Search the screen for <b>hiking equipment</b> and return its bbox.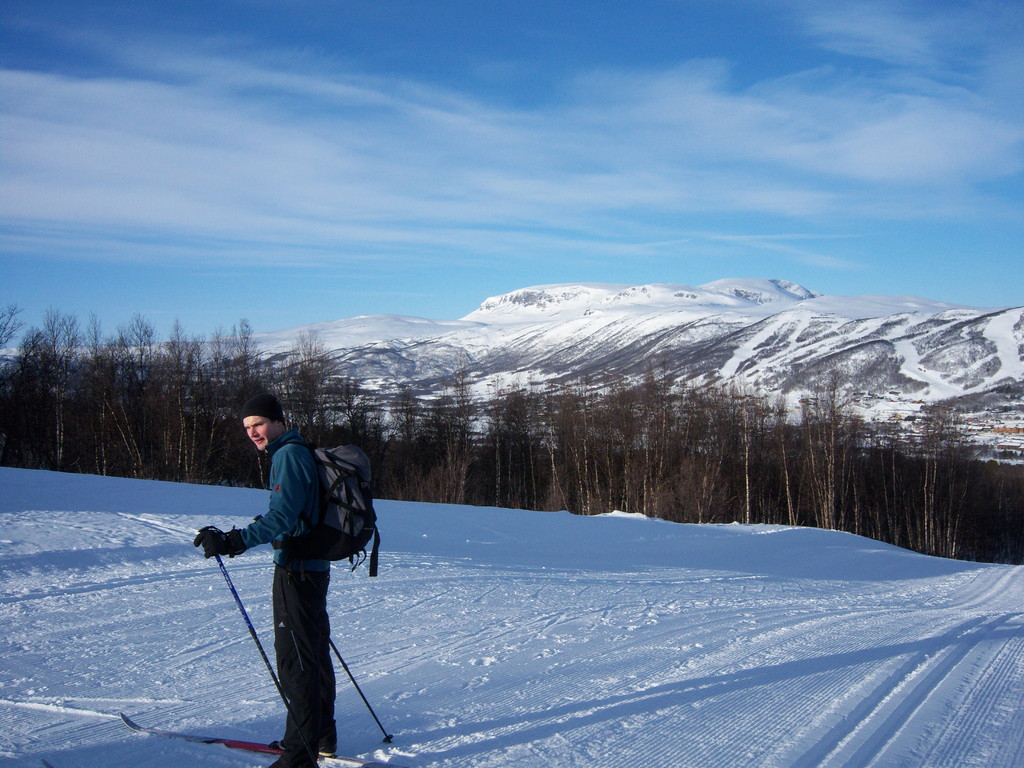
Found: {"x1": 198, "y1": 527, "x2": 288, "y2": 710}.
